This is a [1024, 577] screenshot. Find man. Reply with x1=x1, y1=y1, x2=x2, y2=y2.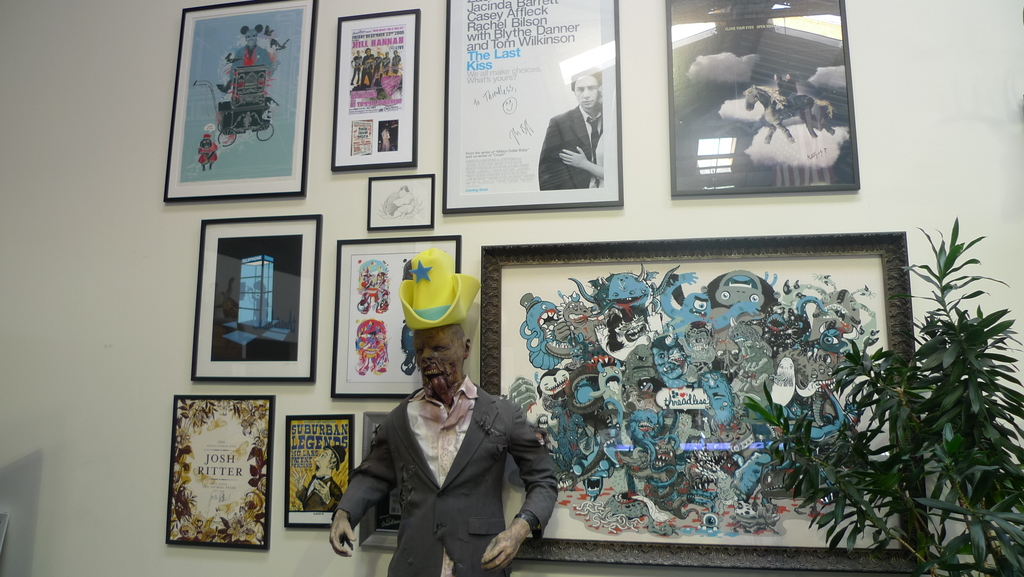
x1=340, y1=317, x2=564, y2=576.
